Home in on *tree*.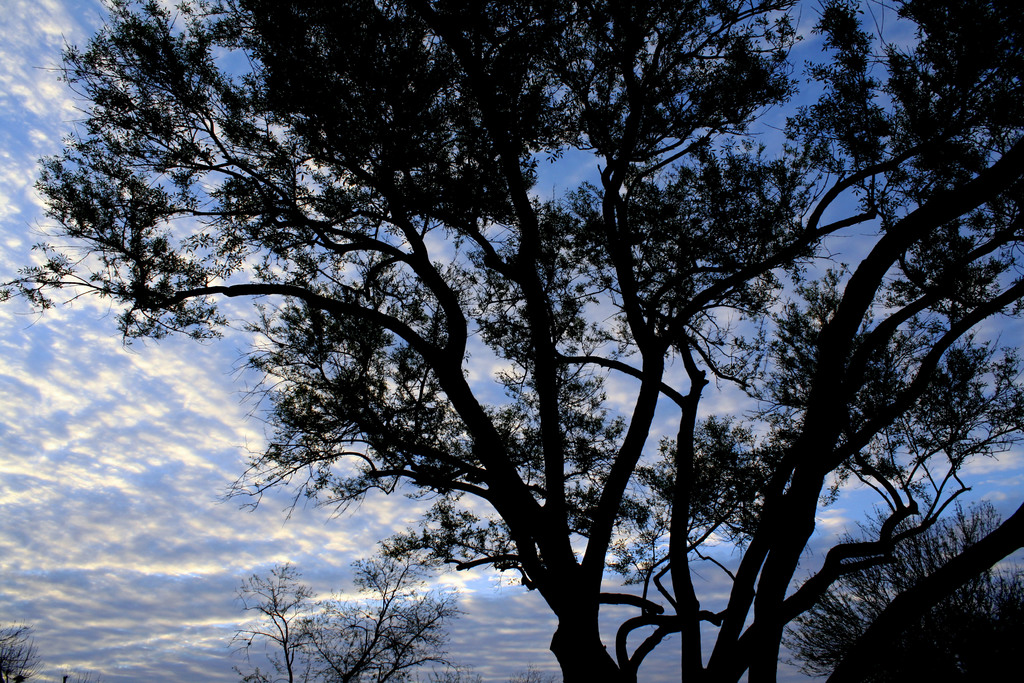
Homed in at <box>232,539,472,682</box>.
